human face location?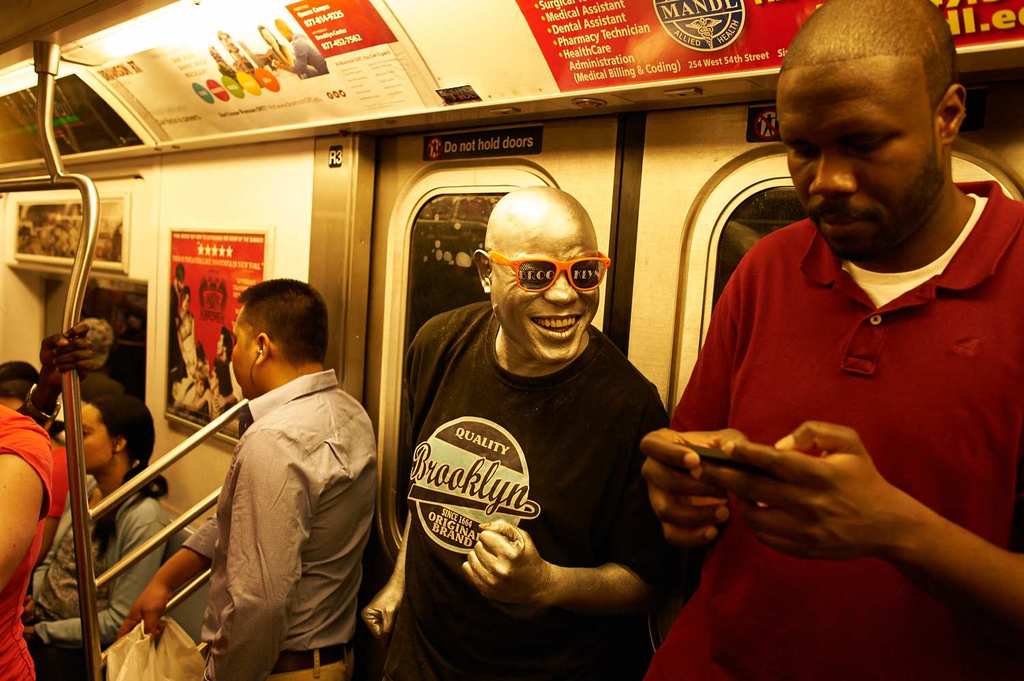
[224,314,272,398]
